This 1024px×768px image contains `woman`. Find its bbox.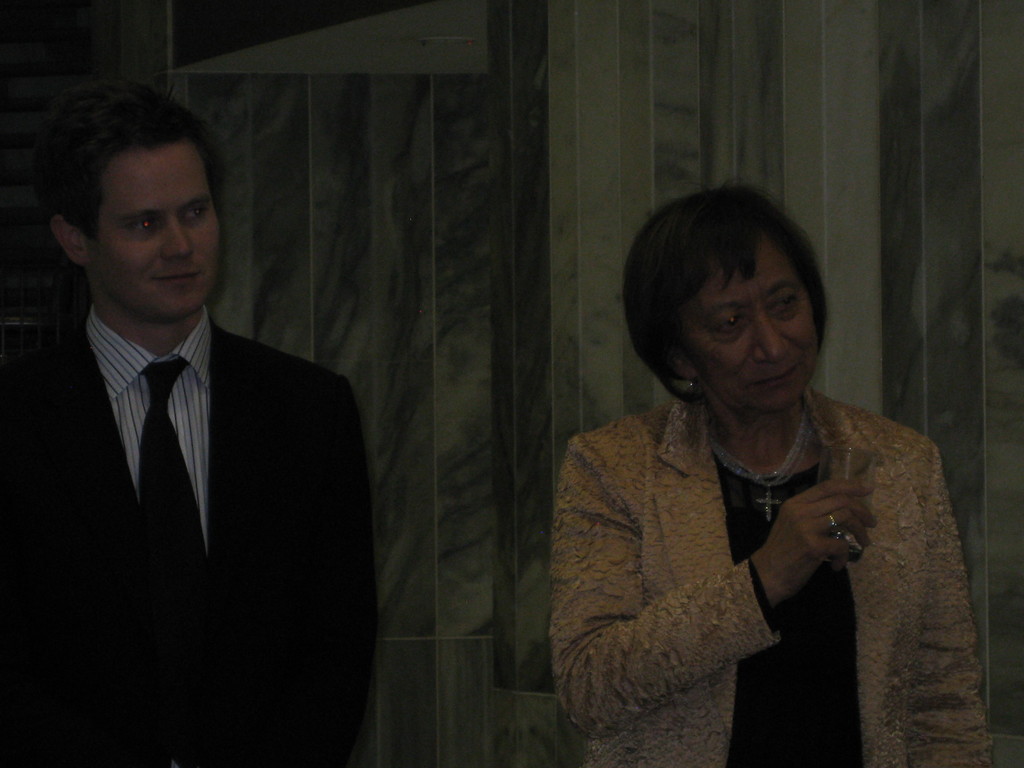
536/180/942/761.
